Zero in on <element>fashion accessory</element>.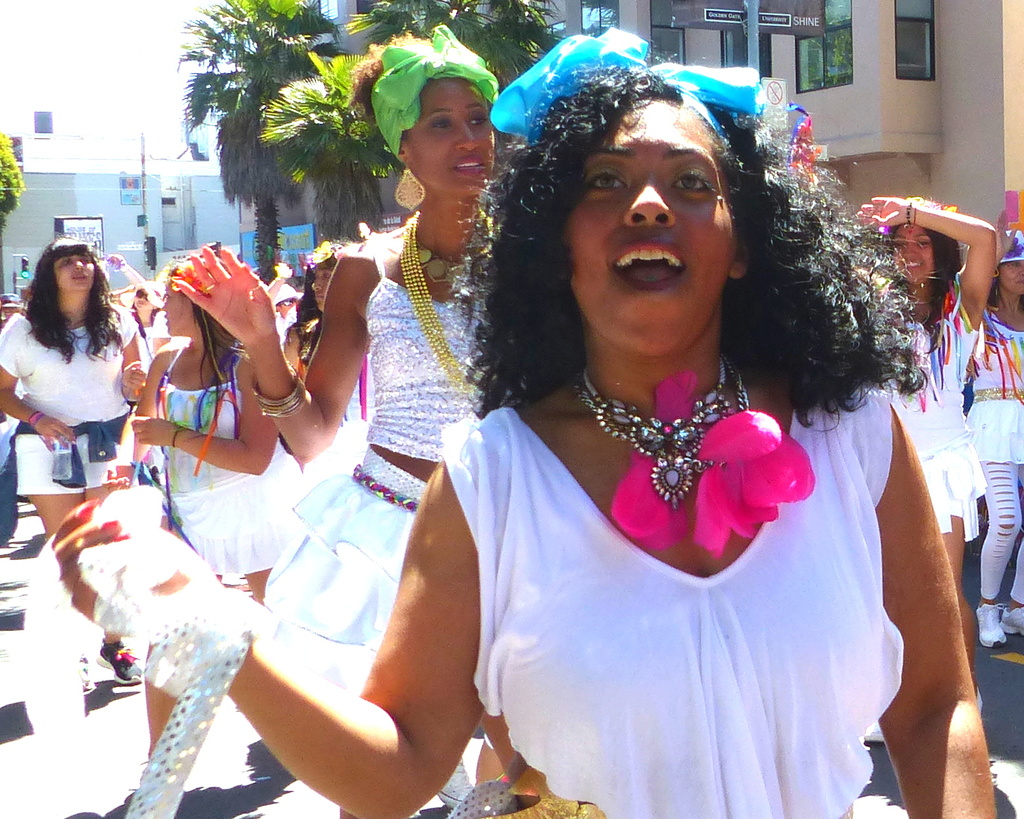
Zeroed in: Rect(395, 215, 479, 398).
